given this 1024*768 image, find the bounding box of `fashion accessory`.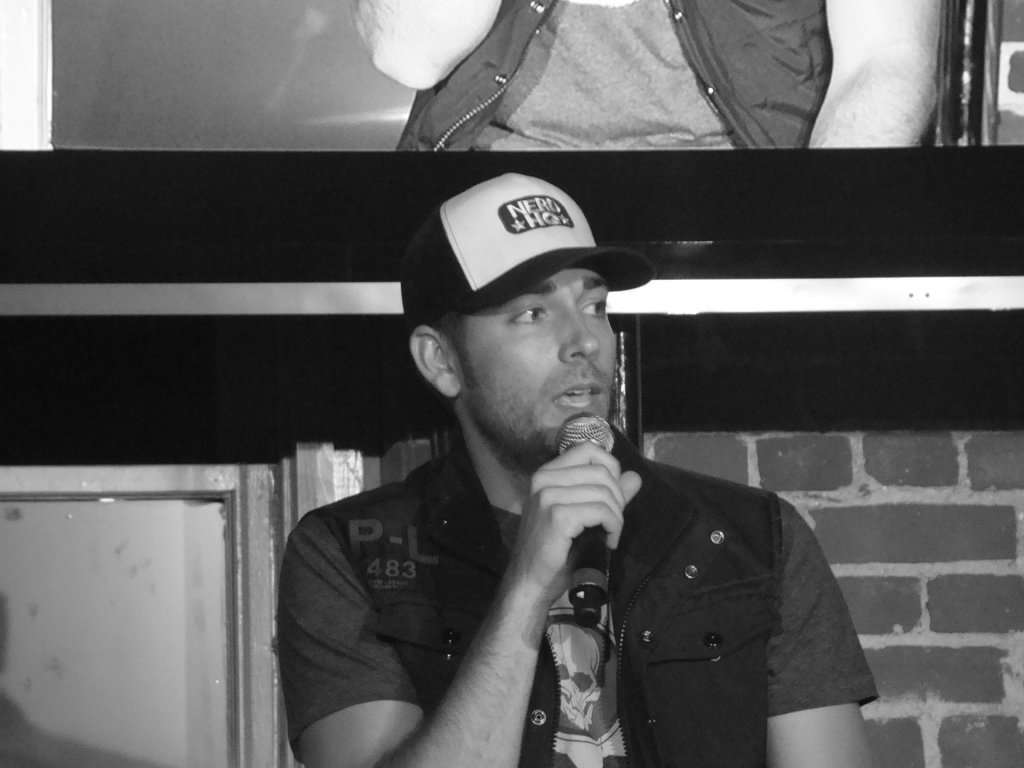
(x1=399, y1=172, x2=651, y2=311).
